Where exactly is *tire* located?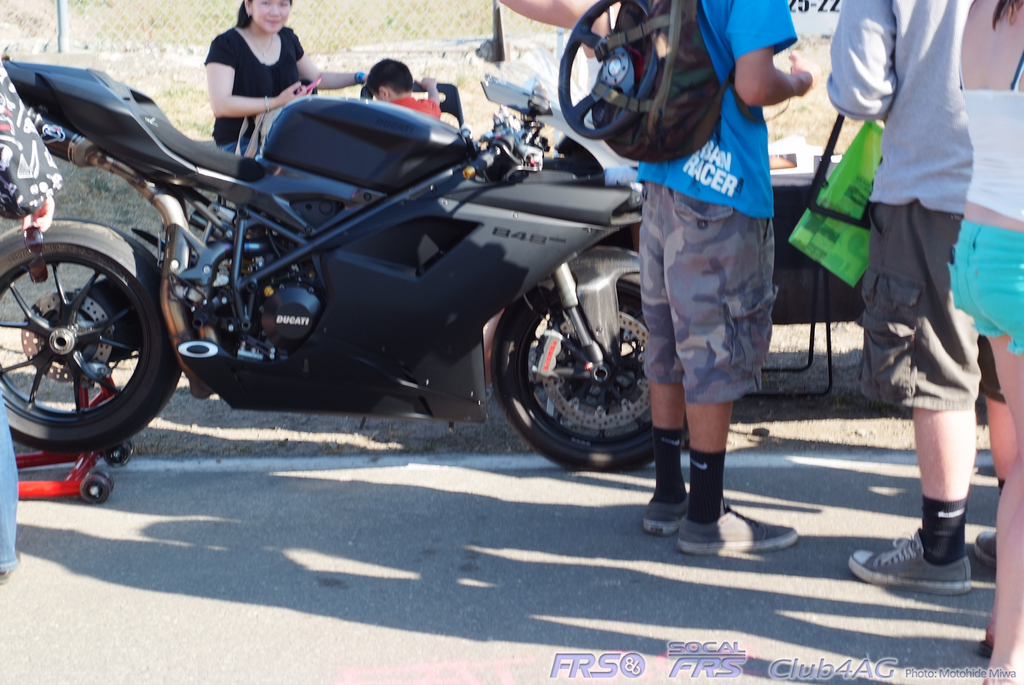
Its bounding box is rect(107, 439, 137, 467).
